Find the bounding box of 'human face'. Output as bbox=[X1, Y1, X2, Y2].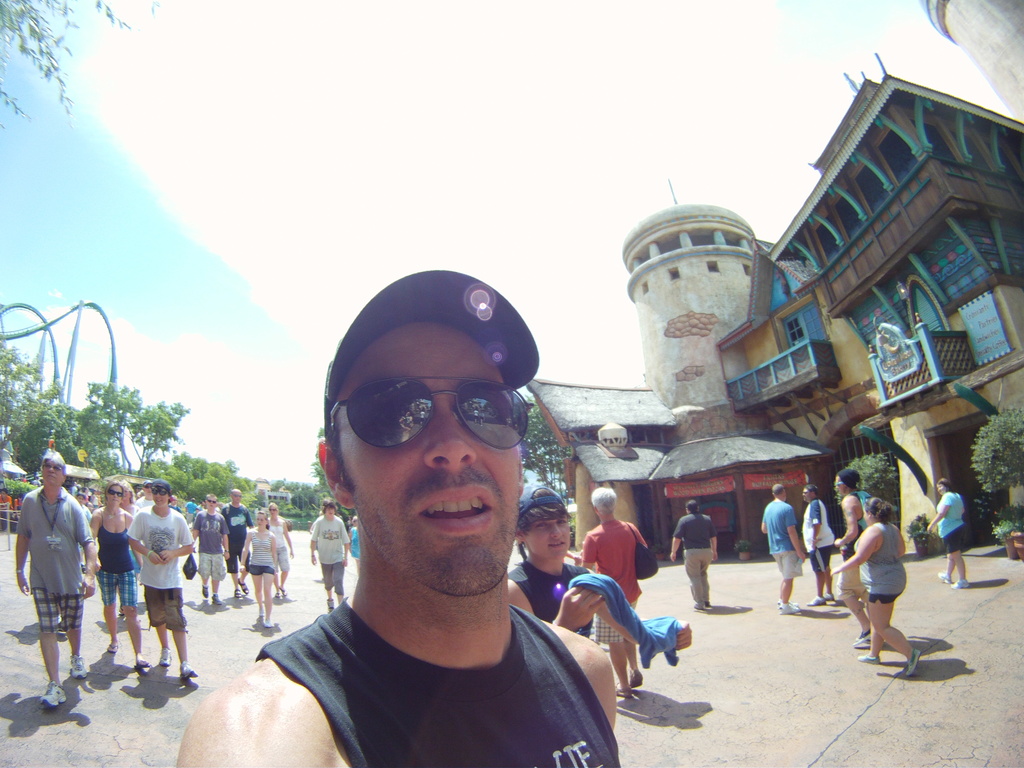
bbox=[76, 493, 84, 506].
